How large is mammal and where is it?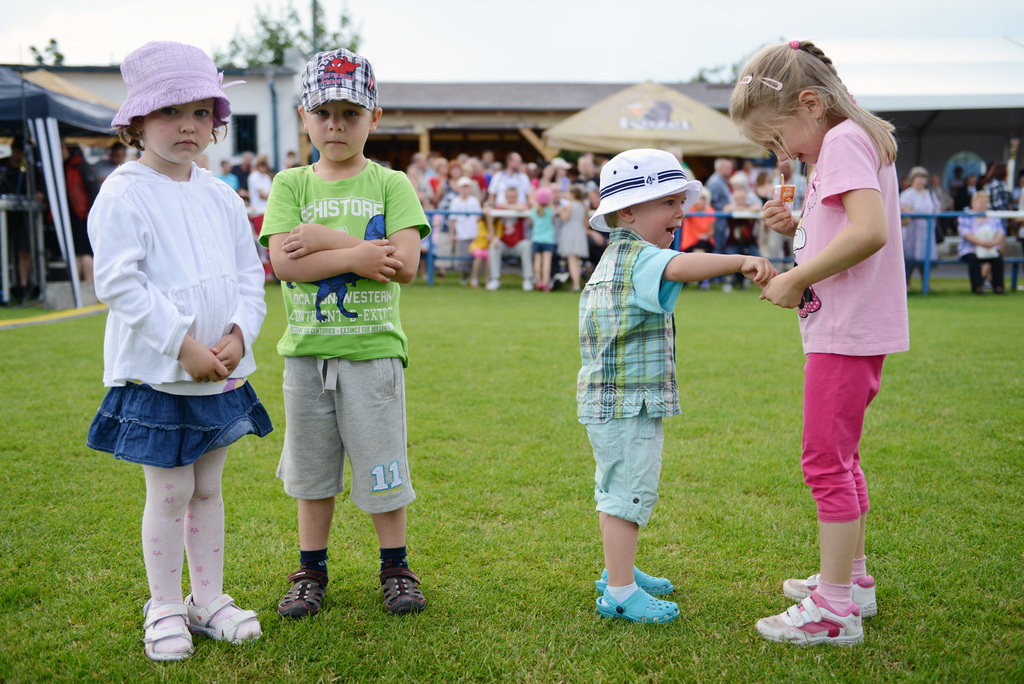
Bounding box: detection(255, 43, 433, 608).
